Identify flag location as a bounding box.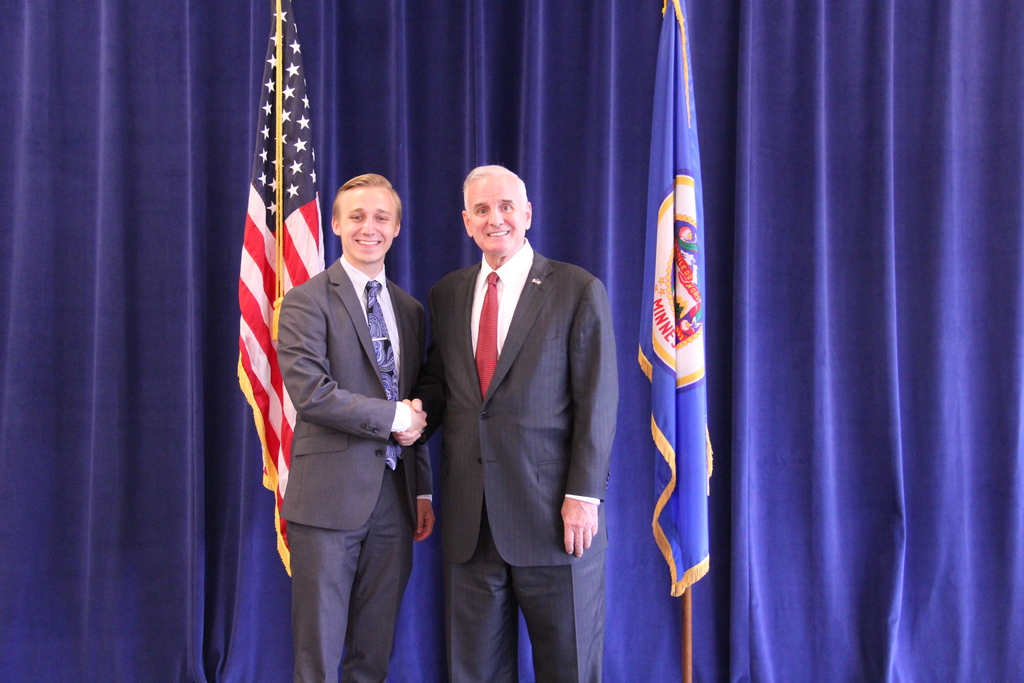
pyautogui.locateOnScreen(625, 35, 724, 655).
